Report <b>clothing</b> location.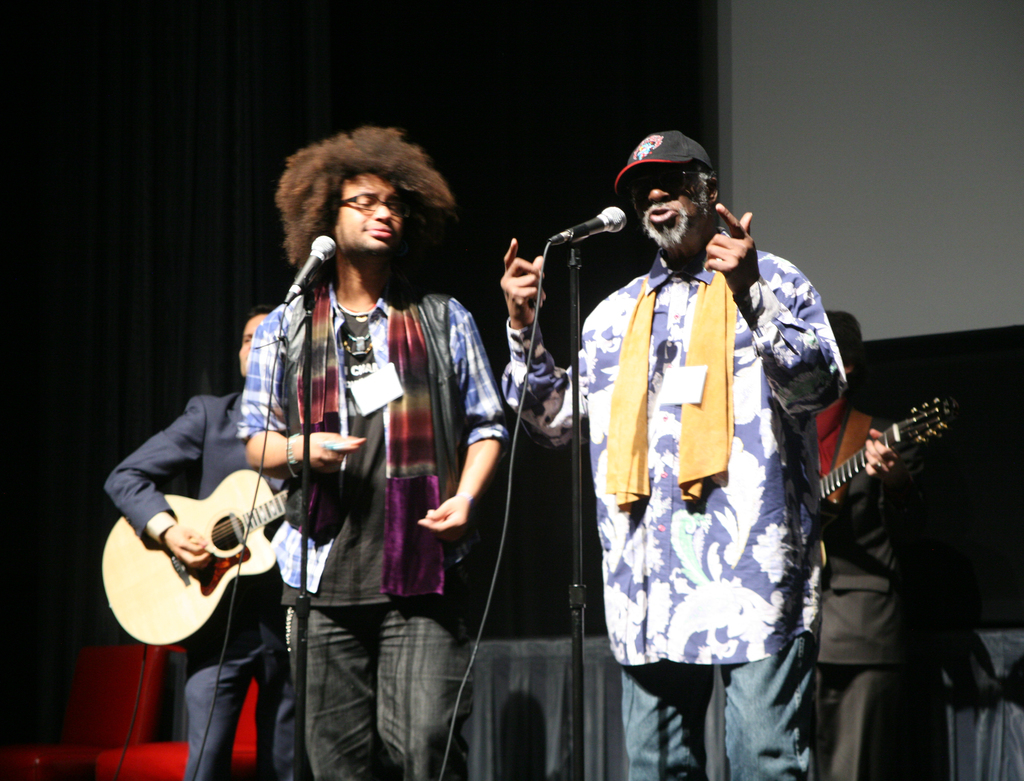
Report: detection(502, 252, 845, 780).
